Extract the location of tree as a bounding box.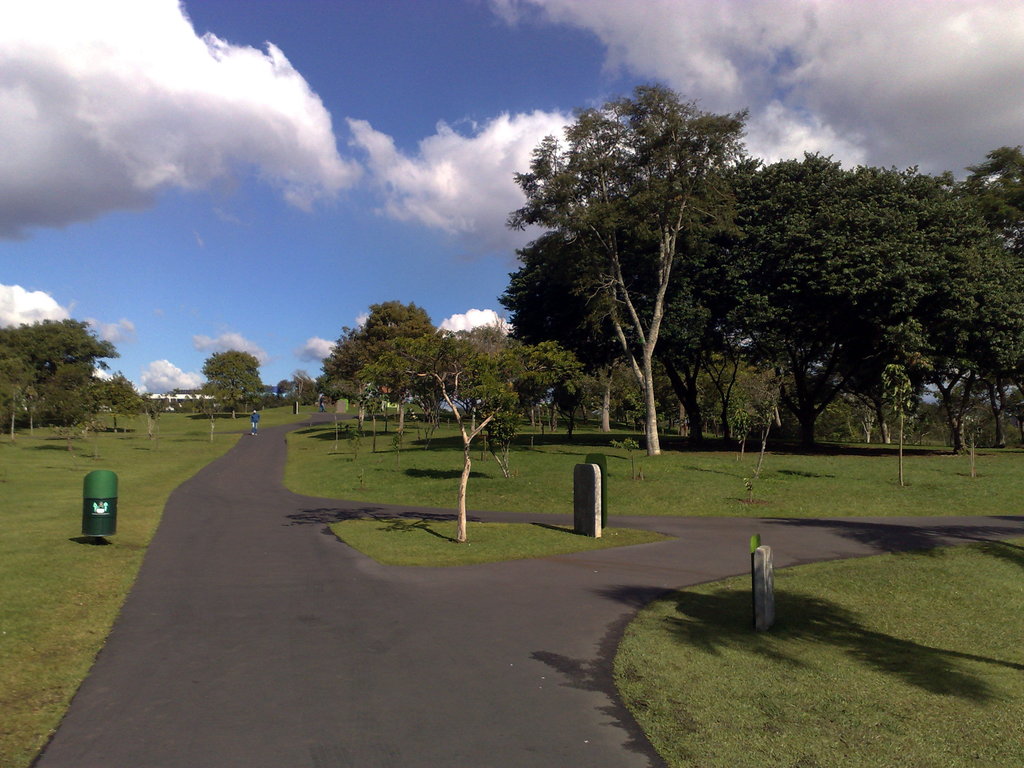
[x1=363, y1=300, x2=440, y2=431].
